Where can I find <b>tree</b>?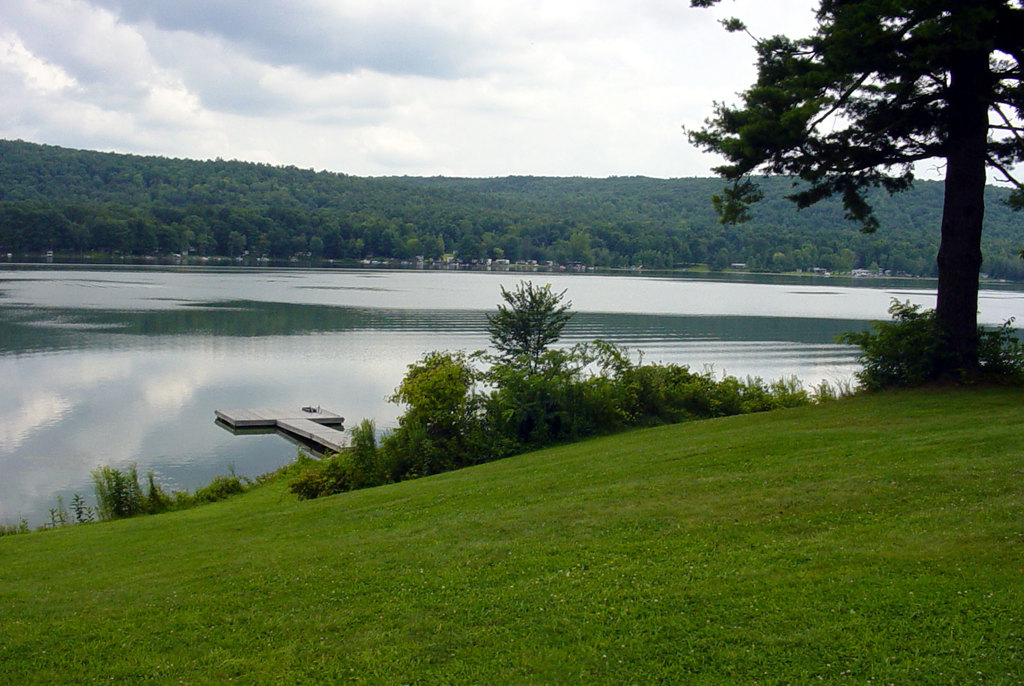
You can find it at crop(660, 0, 1023, 390).
